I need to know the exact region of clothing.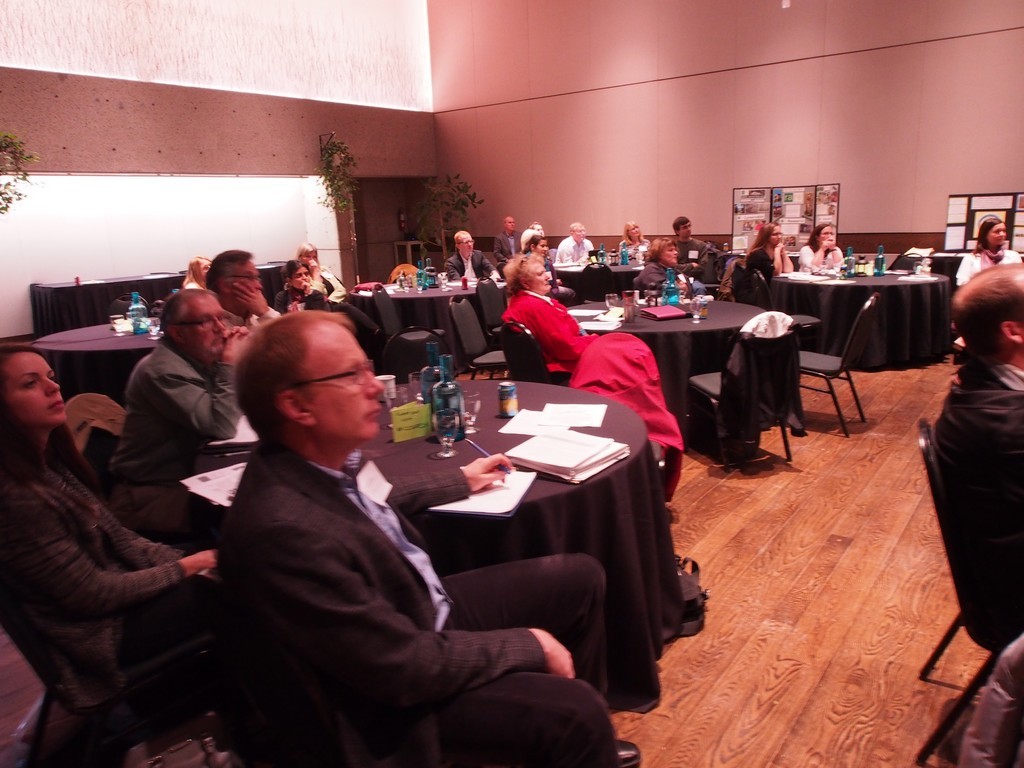
Region: <bbox>0, 449, 216, 733</bbox>.
